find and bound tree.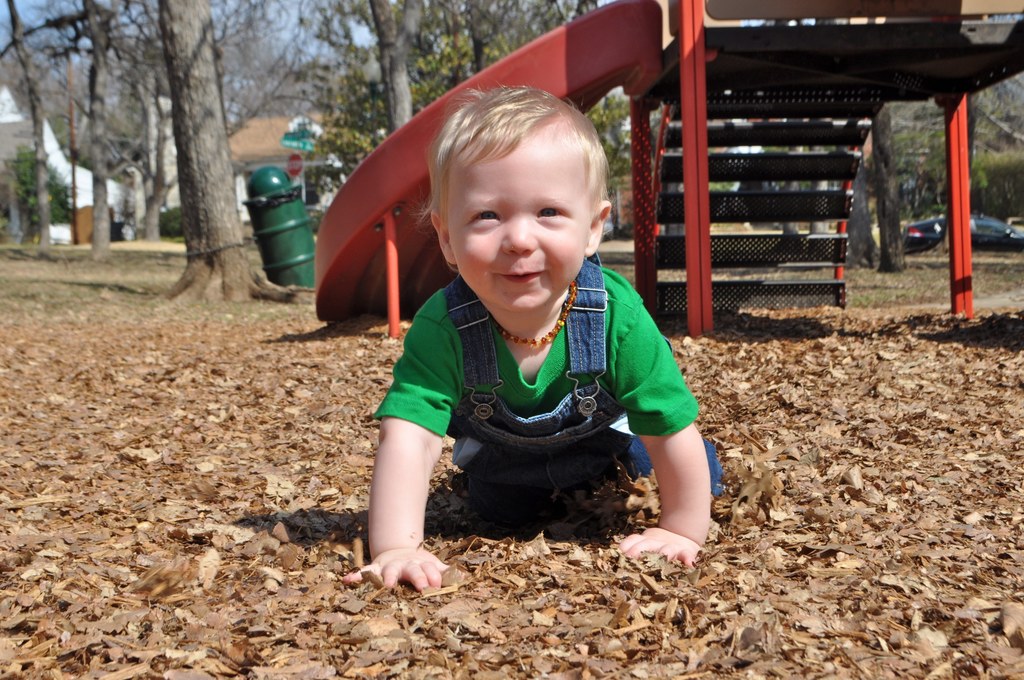
Bound: rect(299, 0, 444, 138).
